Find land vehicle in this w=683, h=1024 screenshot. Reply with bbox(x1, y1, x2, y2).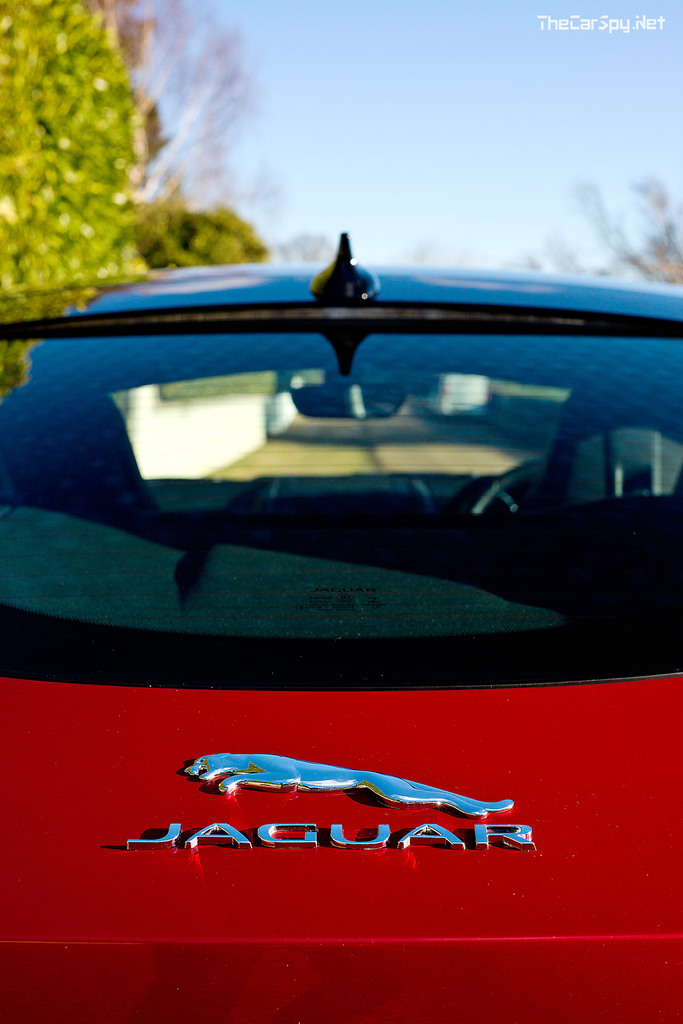
bbox(29, 243, 658, 915).
